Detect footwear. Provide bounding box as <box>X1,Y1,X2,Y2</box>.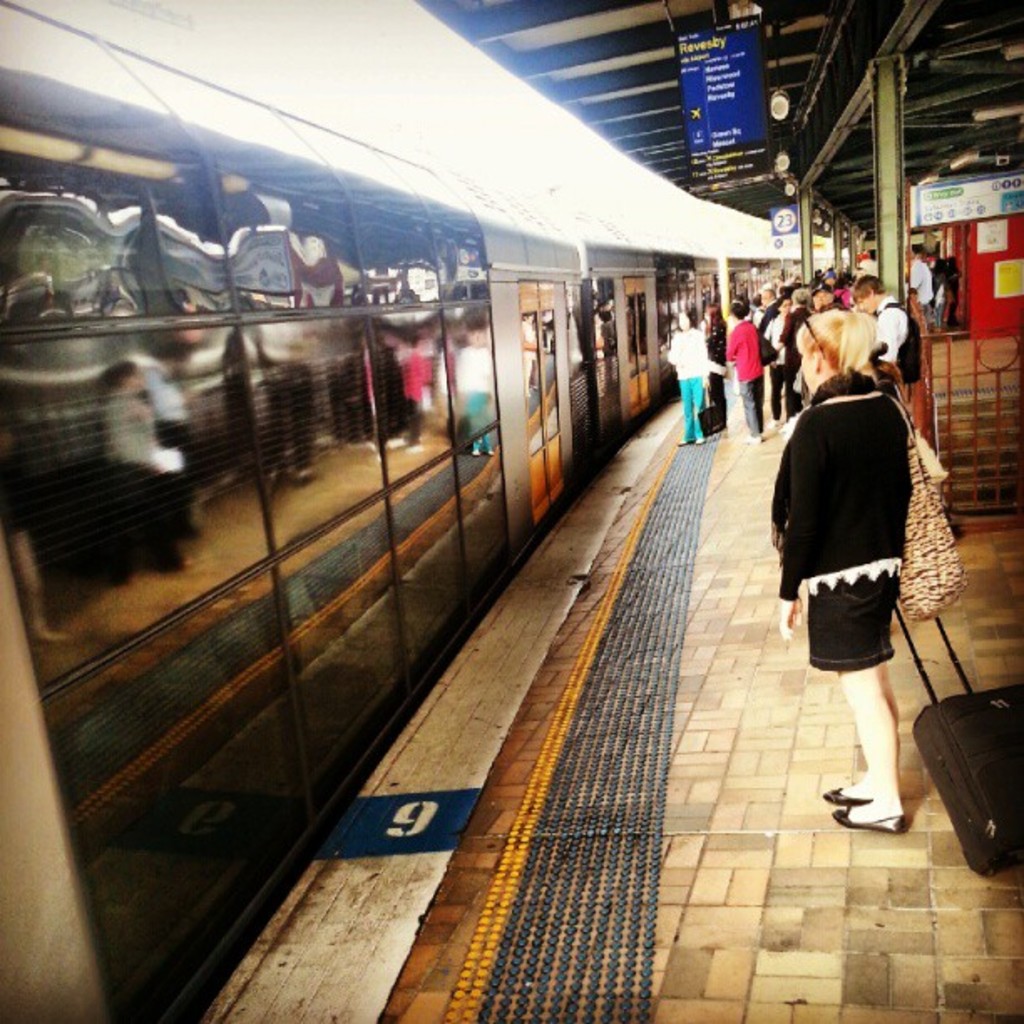
<box>743,428,756,443</box>.
